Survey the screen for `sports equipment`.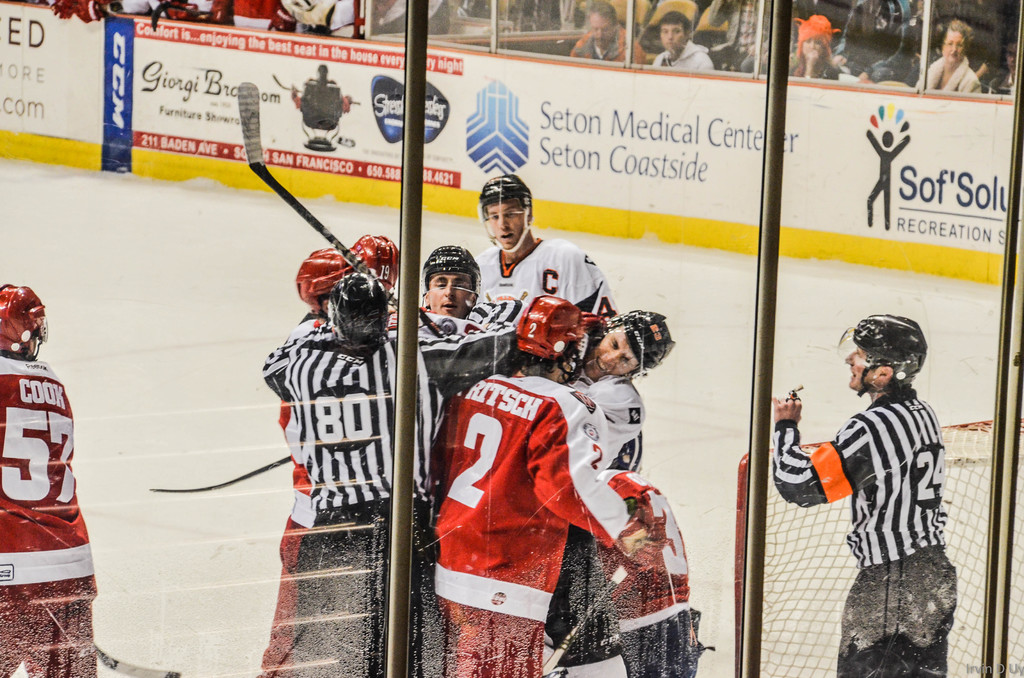
Survey found: locate(515, 295, 605, 387).
